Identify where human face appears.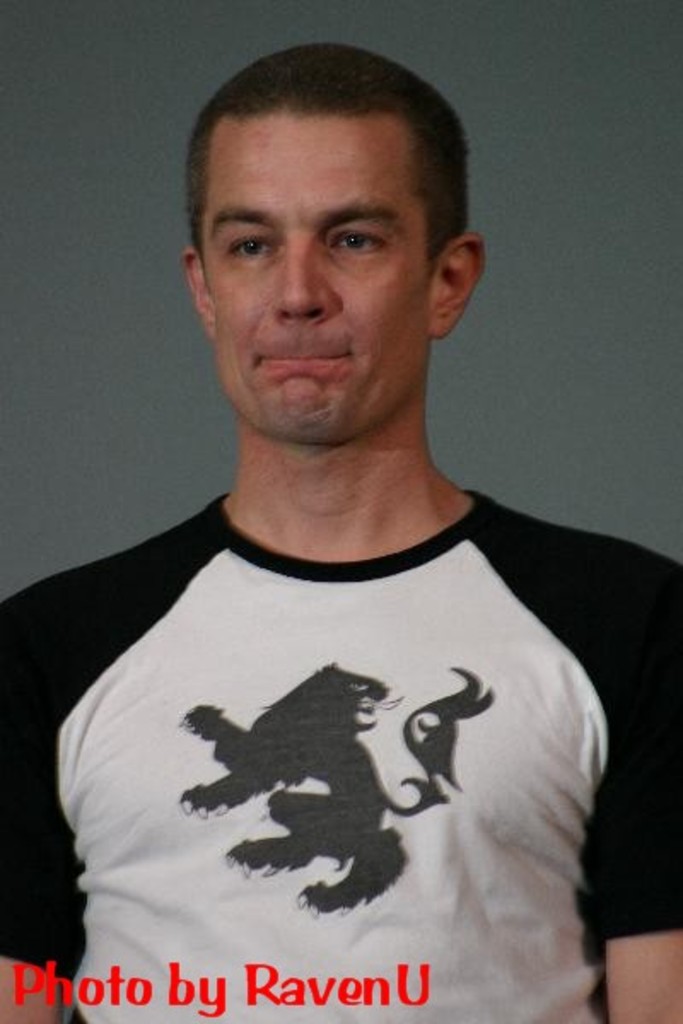
Appears at <box>201,113,441,435</box>.
